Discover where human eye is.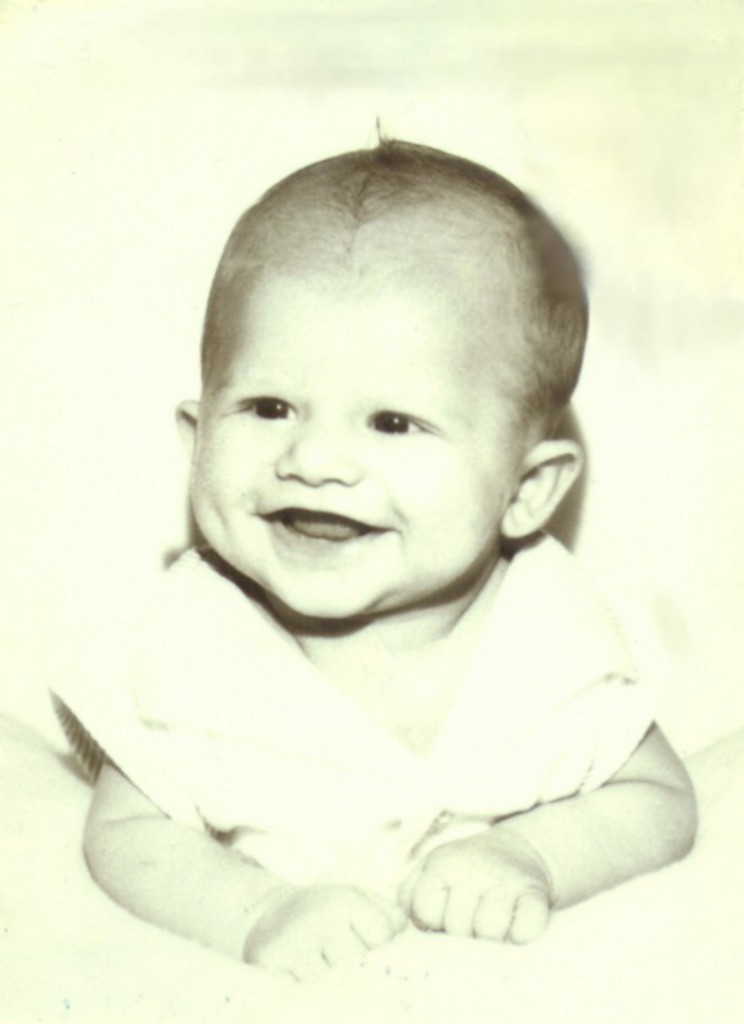
Discovered at {"x1": 229, "y1": 388, "x2": 298, "y2": 428}.
